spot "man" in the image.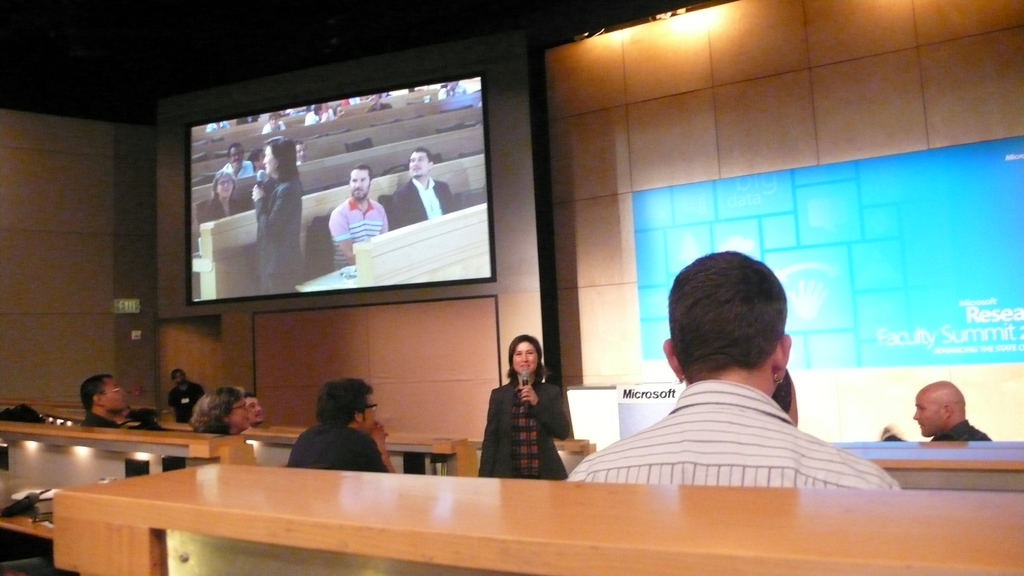
"man" found at bbox=(215, 145, 260, 181).
